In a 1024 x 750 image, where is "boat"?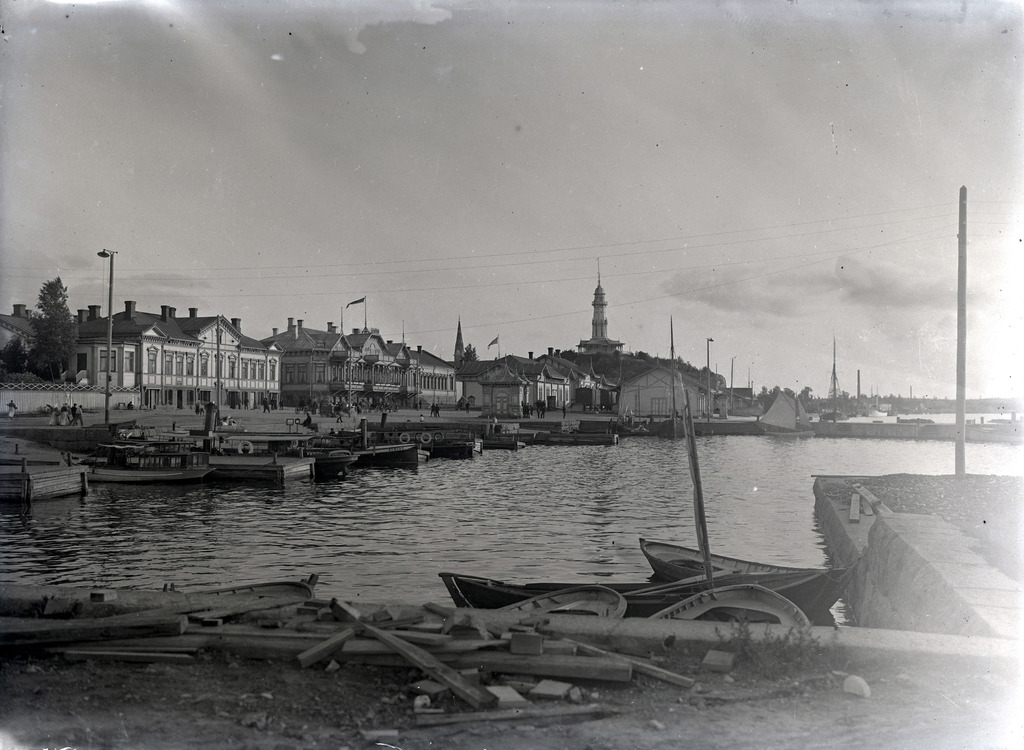
locate(218, 416, 419, 468).
